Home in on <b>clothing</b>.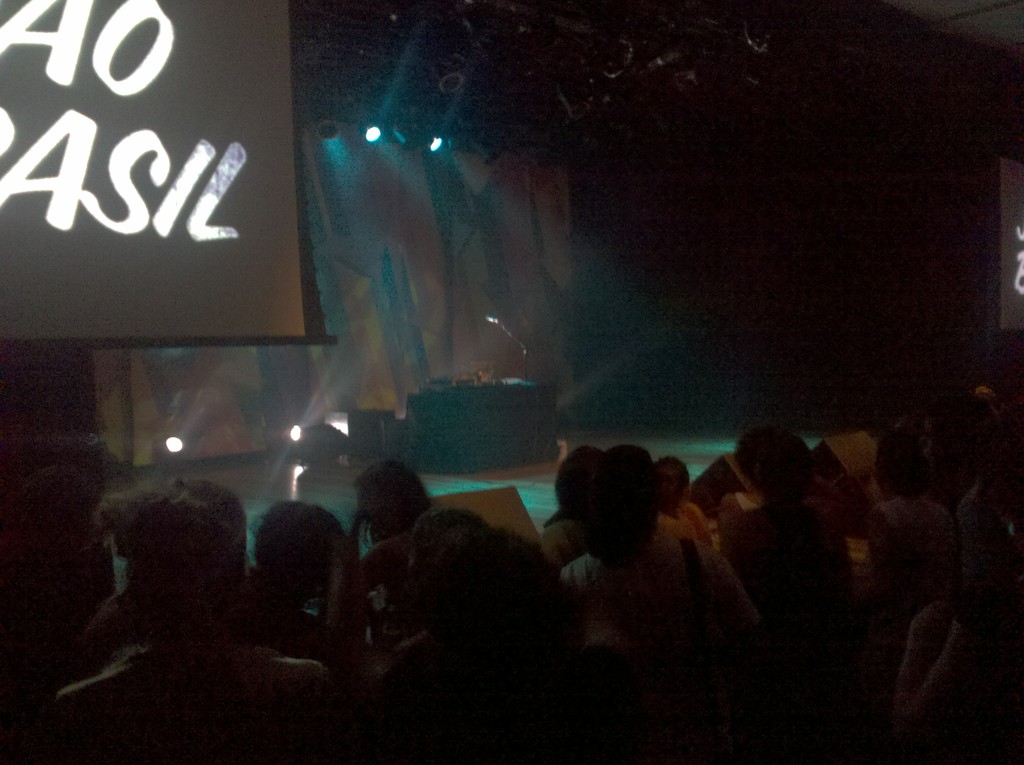
Homed in at 557 539 758 656.
